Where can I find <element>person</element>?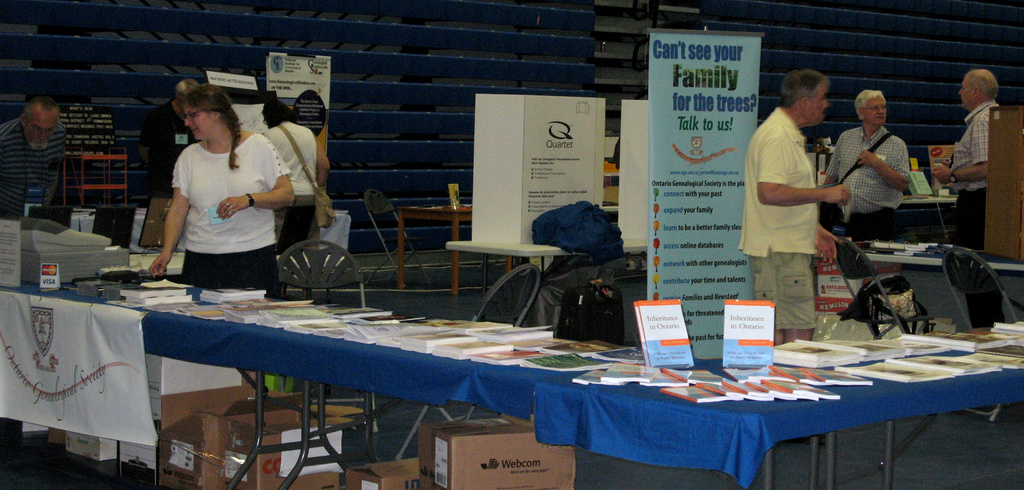
You can find it at {"x1": 261, "y1": 95, "x2": 332, "y2": 257}.
